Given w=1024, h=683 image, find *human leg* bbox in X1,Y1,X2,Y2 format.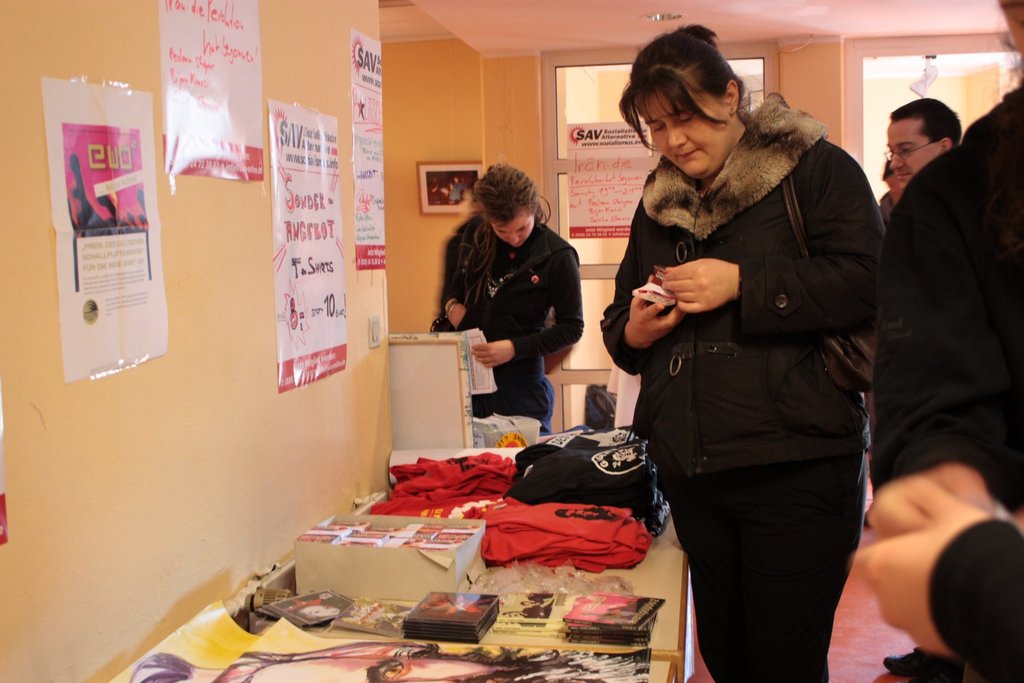
706,454,879,682.
